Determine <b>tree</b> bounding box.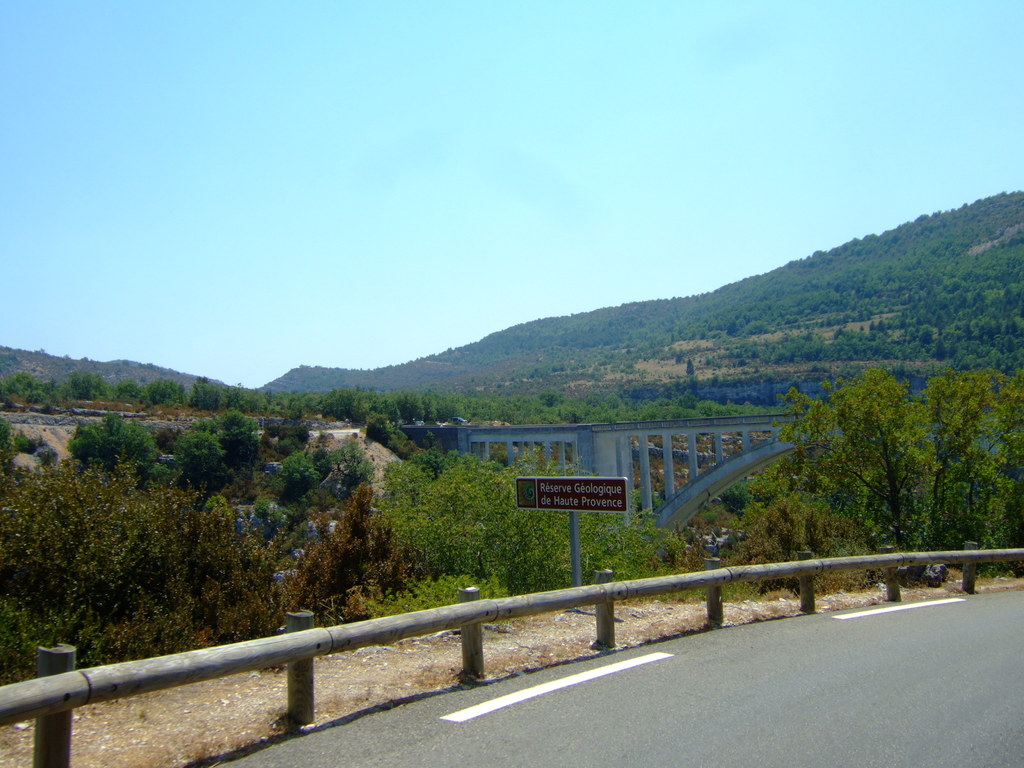
Determined: (797,358,932,591).
